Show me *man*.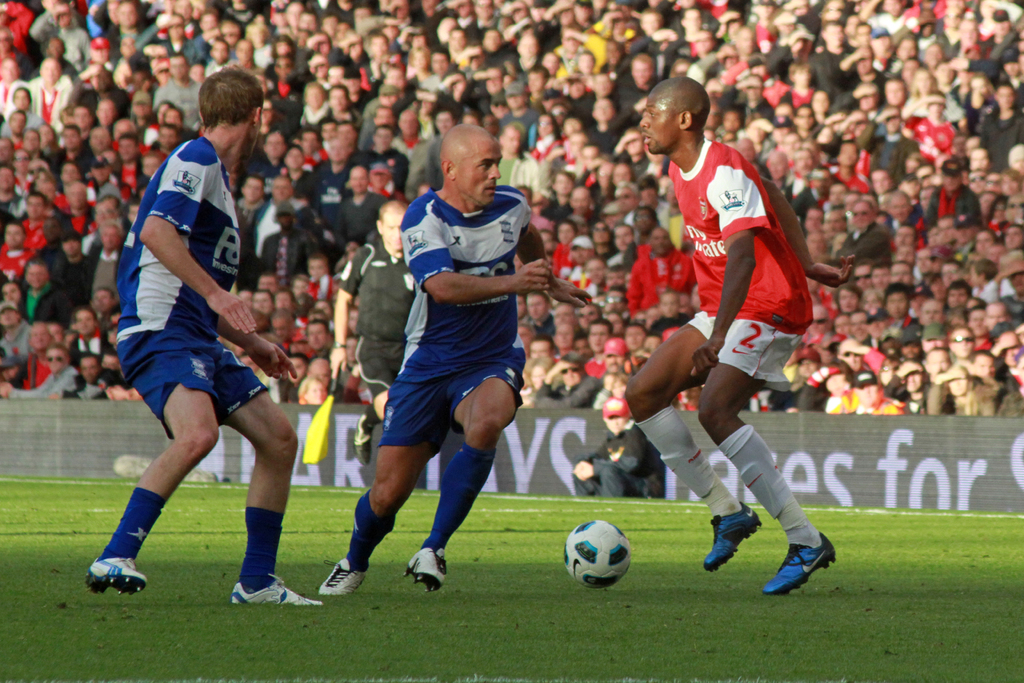
*man* is here: x1=569 y1=391 x2=666 y2=501.
